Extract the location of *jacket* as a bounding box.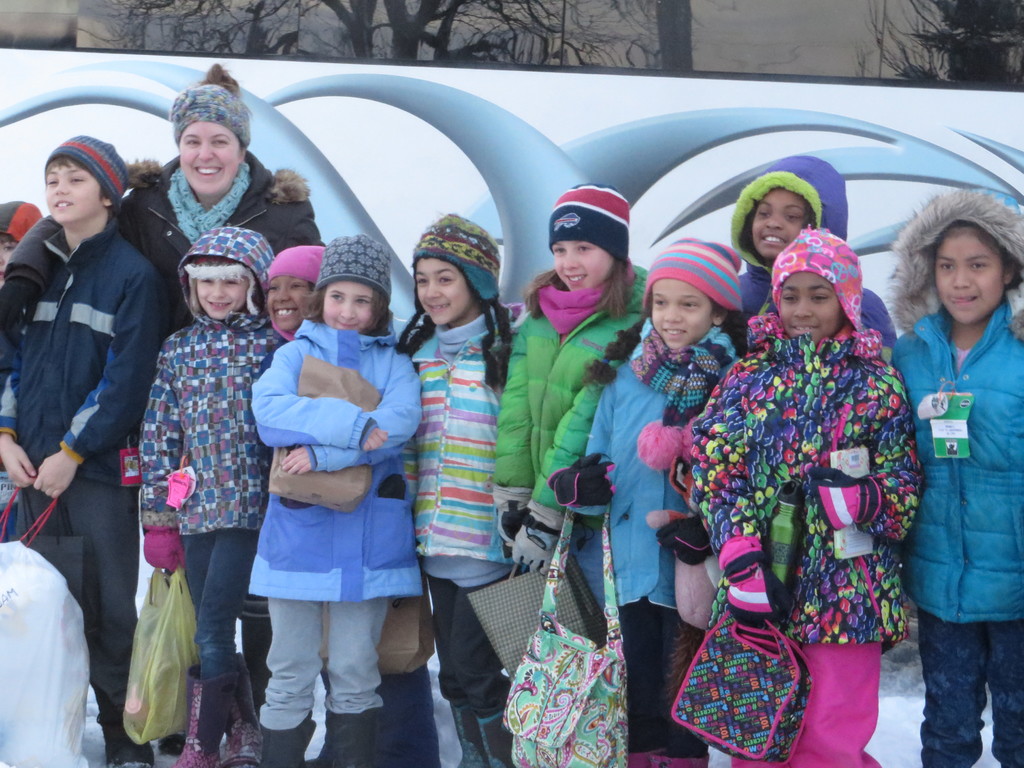
pyautogui.locateOnScreen(132, 225, 292, 536).
